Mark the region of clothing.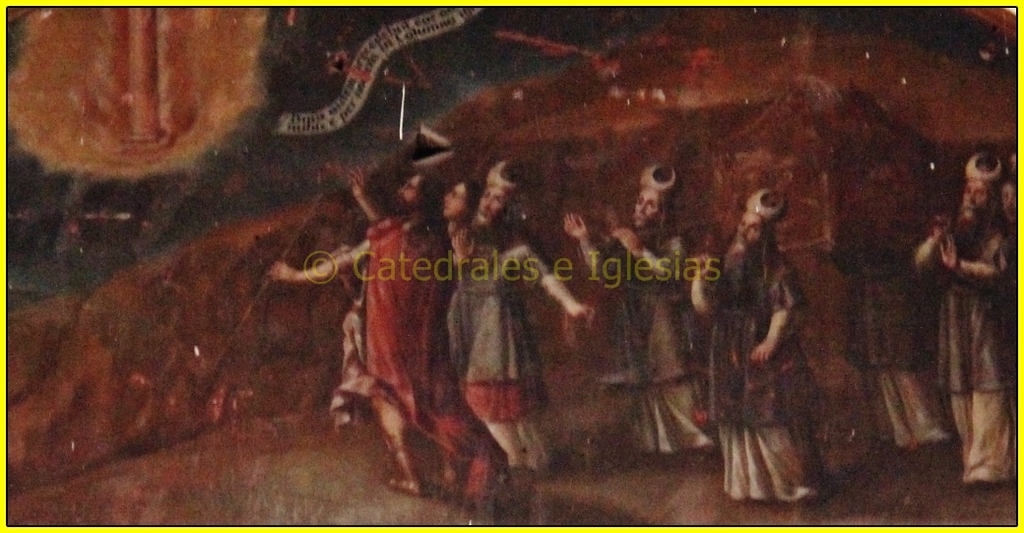
Region: Rect(713, 239, 827, 508).
